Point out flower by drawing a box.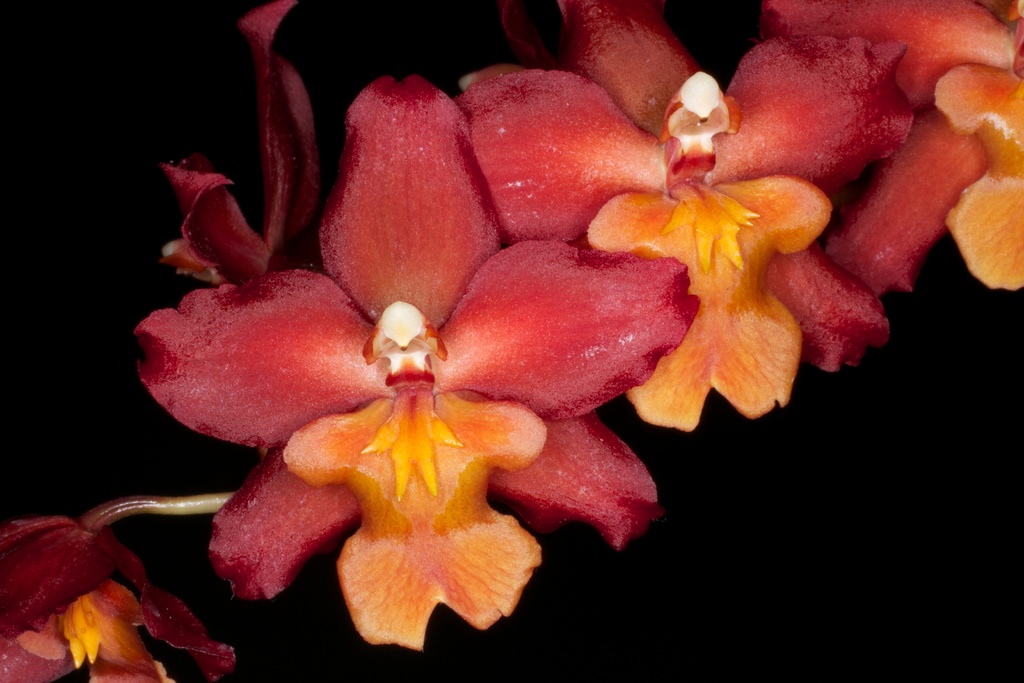
{"left": 769, "top": 0, "right": 1023, "bottom": 287}.
